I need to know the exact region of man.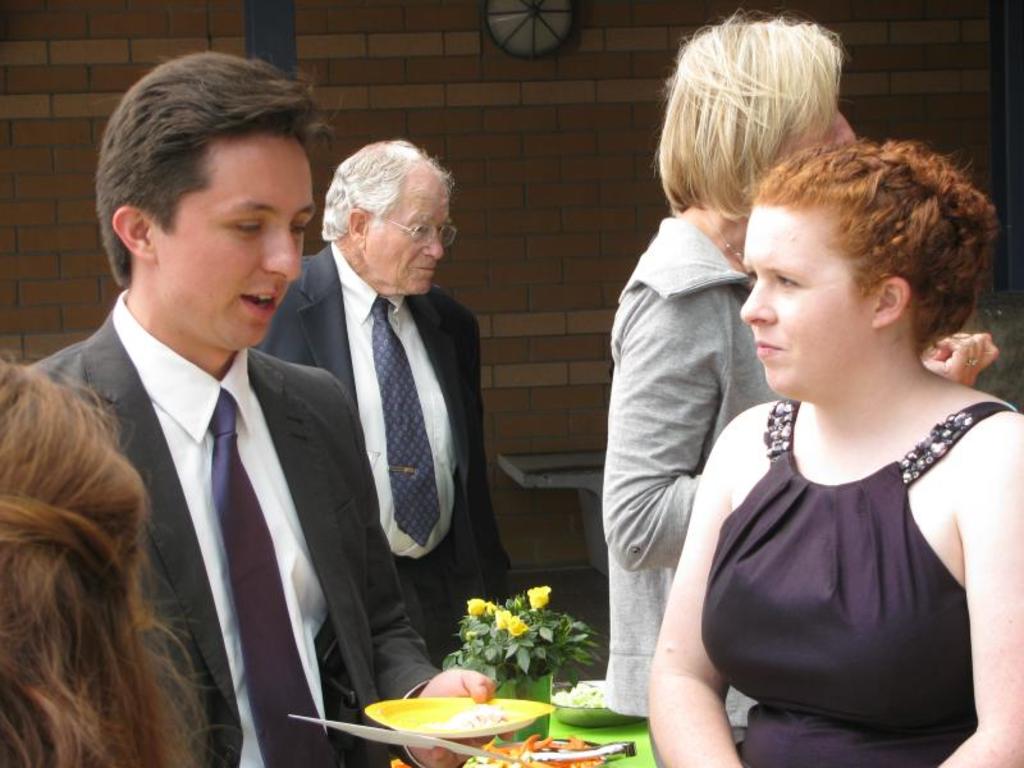
Region: box(8, 137, 375, 733).
